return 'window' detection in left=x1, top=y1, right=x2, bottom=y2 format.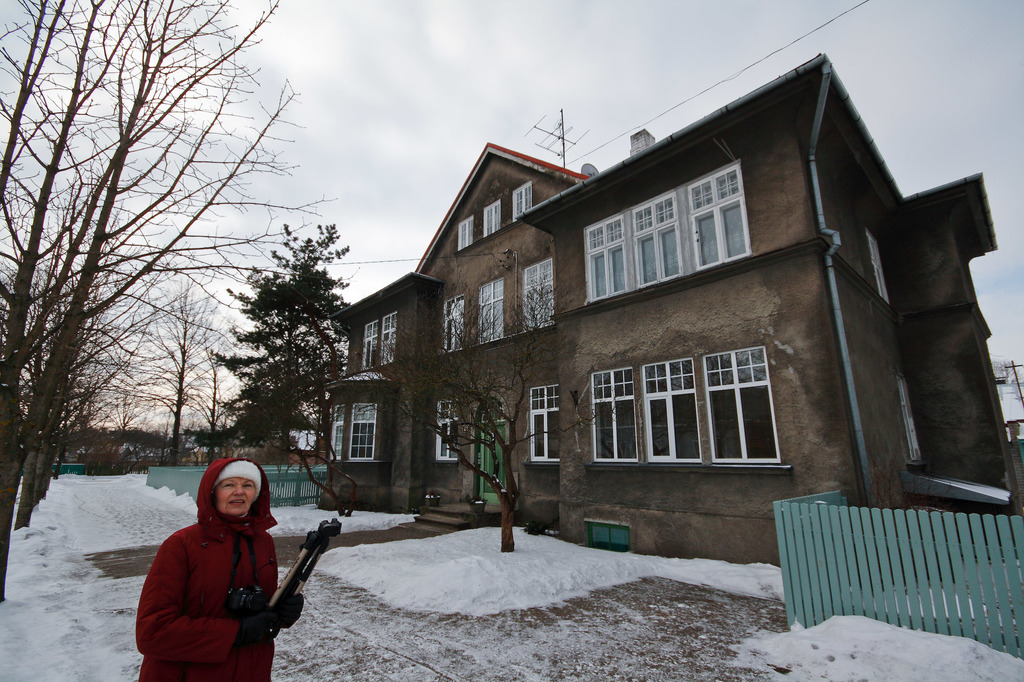
left=532, top=385, right=564, bottom=464.
